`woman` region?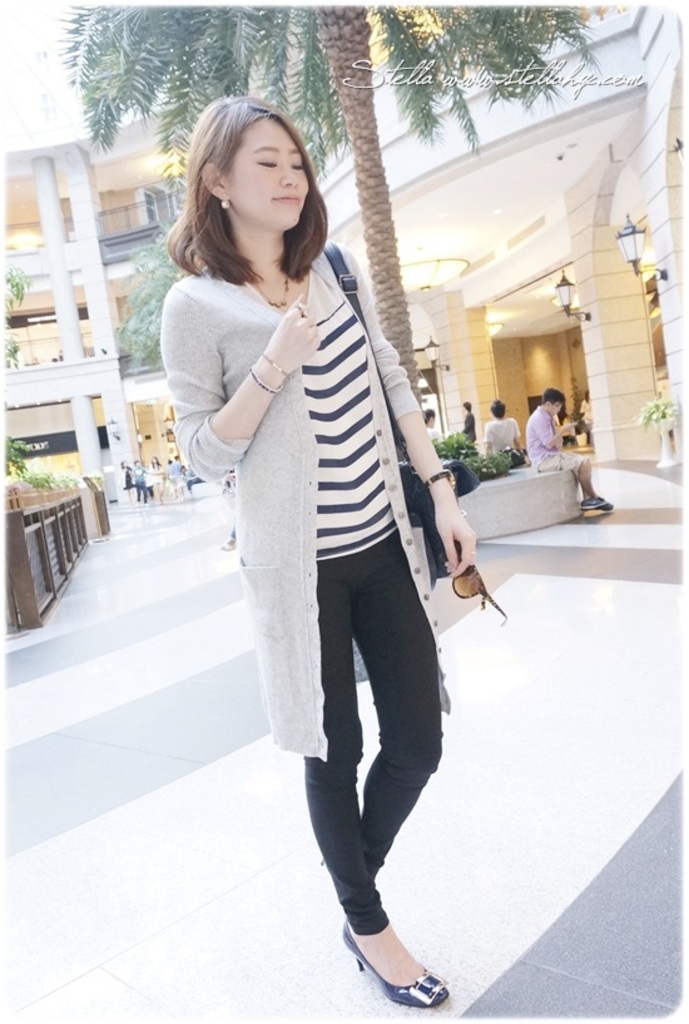
{"left": 149, "top": 107, "right": 477, "bottom": 1011}
